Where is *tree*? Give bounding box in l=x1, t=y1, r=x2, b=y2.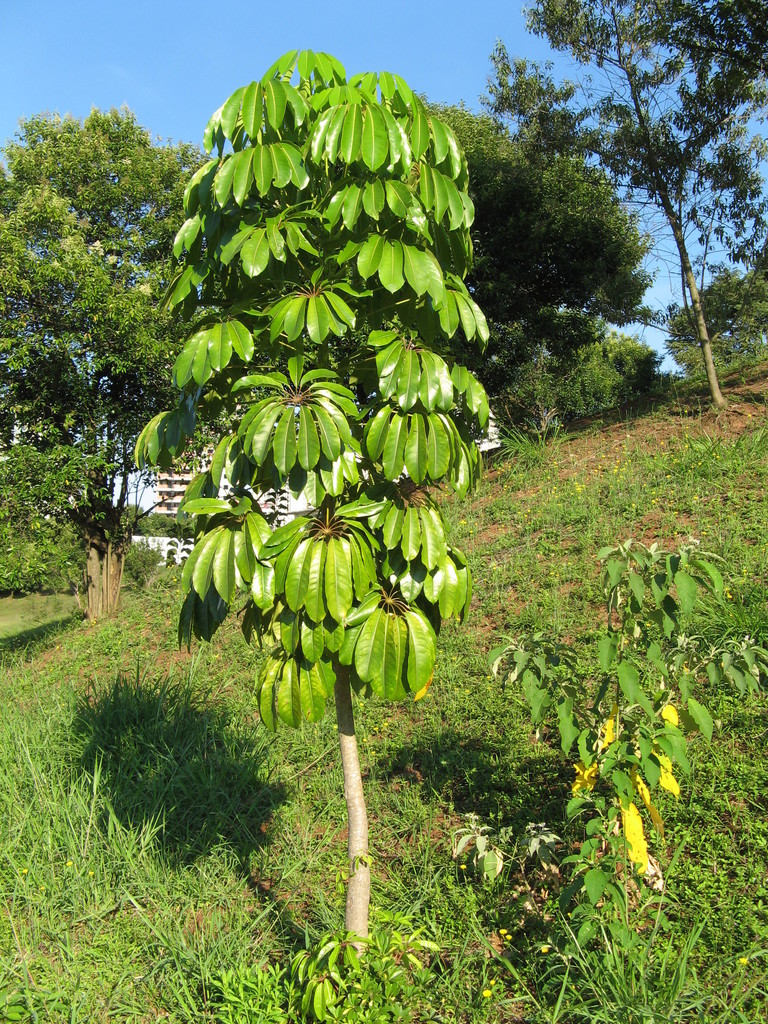
l=465, t=0, r=764, b=402.
